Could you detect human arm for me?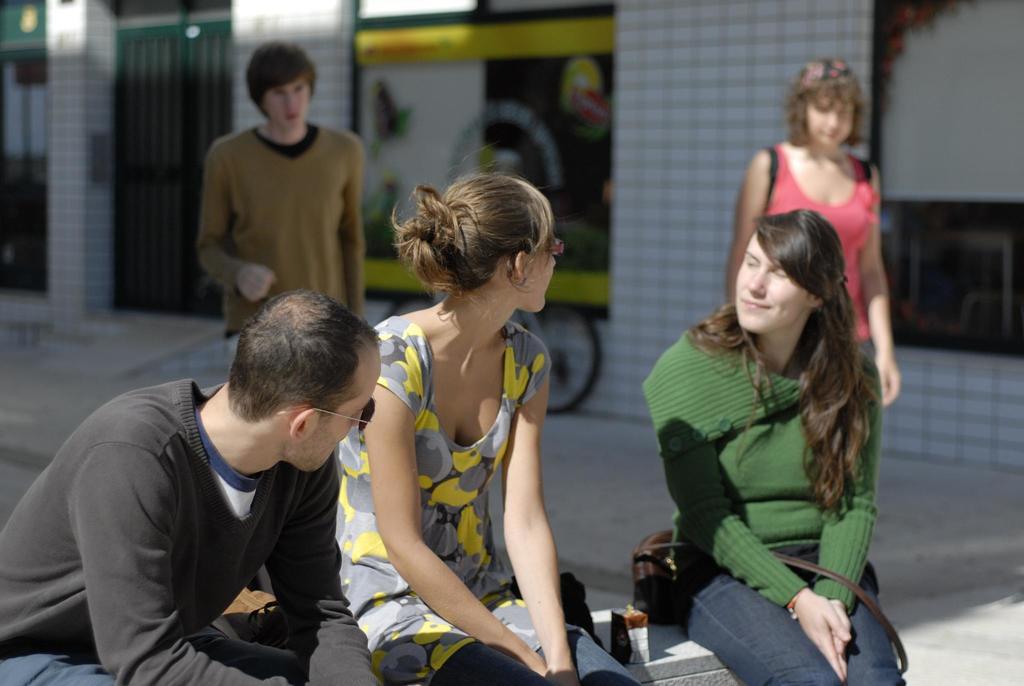
Detection result: (378,339,549,680).
